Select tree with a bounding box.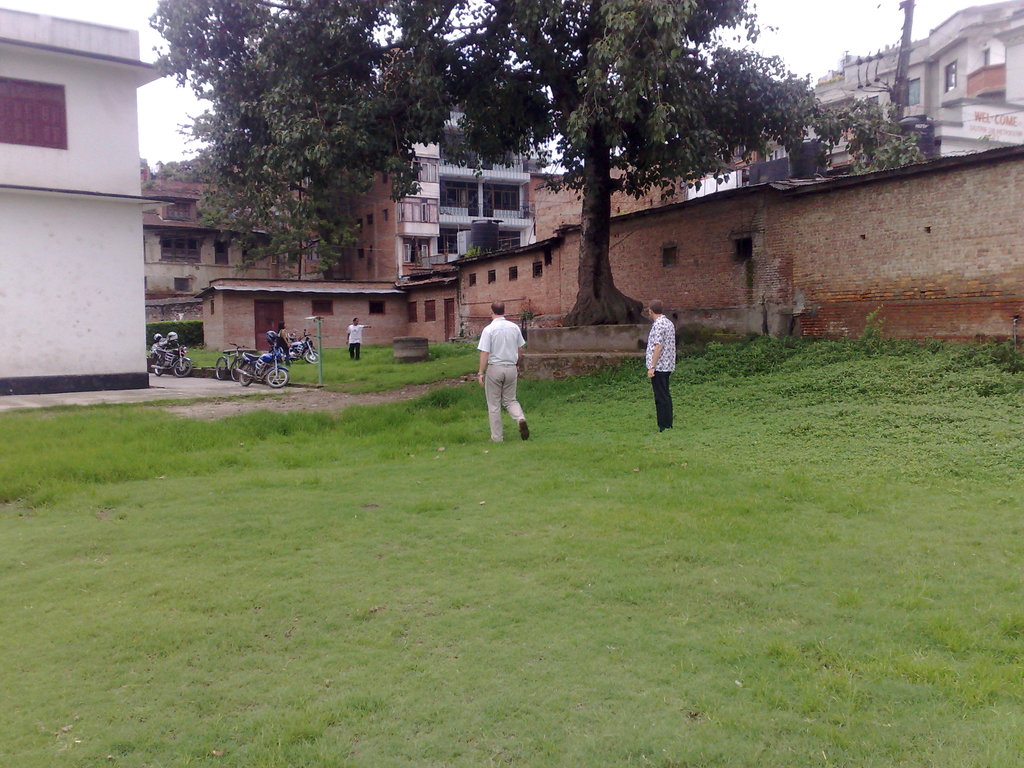
BBox(191, 81, 367, 287).
